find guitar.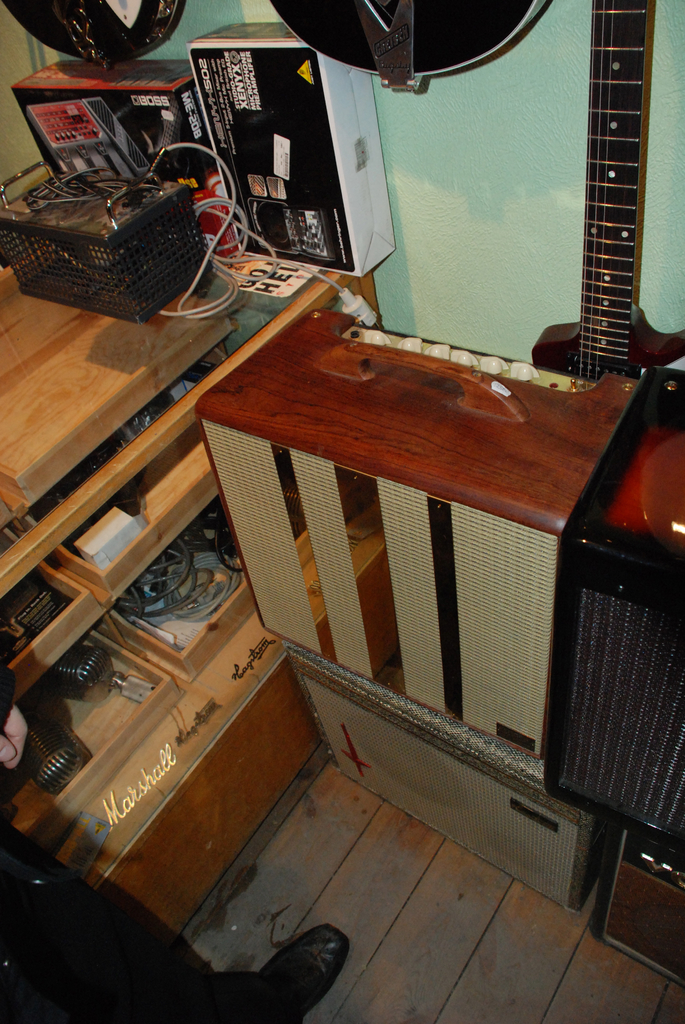
detection(0, 0, 193, 66).
